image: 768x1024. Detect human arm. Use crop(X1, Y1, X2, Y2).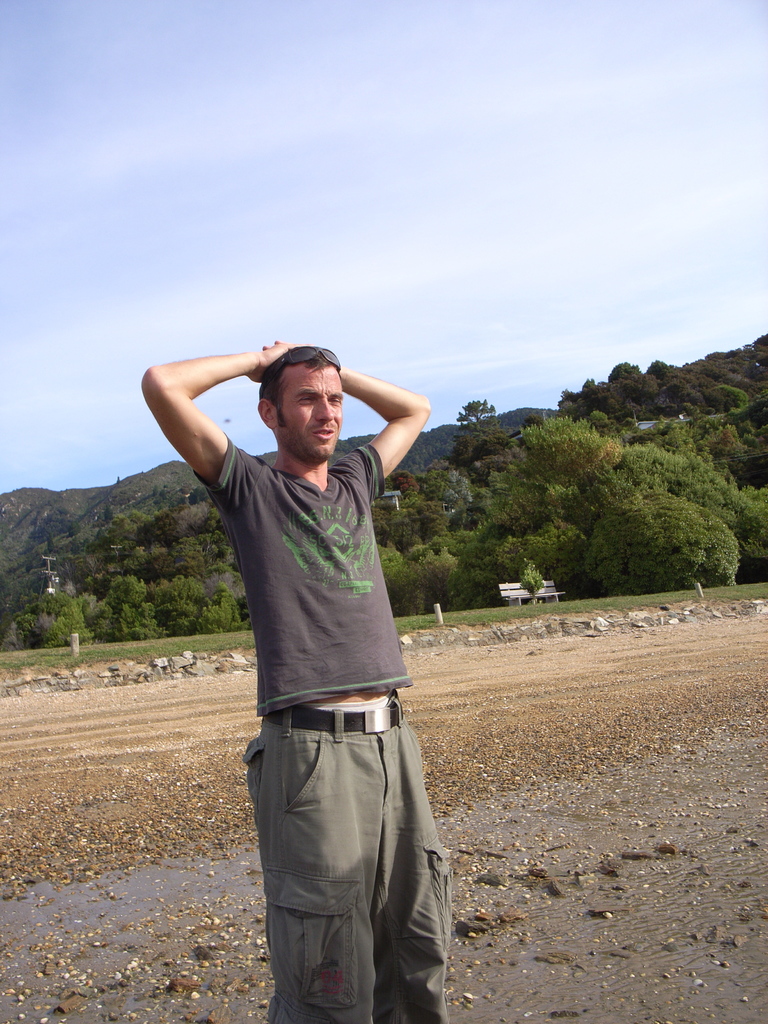
crop(266, 349, 427, 497).
